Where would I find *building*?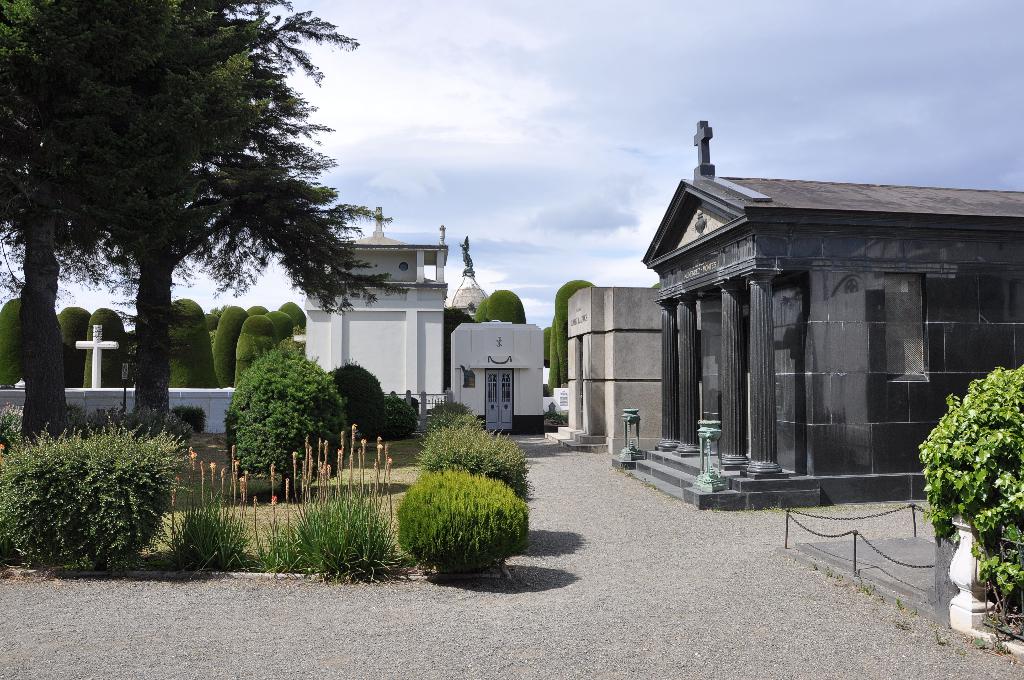
At box(611, 117, 1023, 516).
